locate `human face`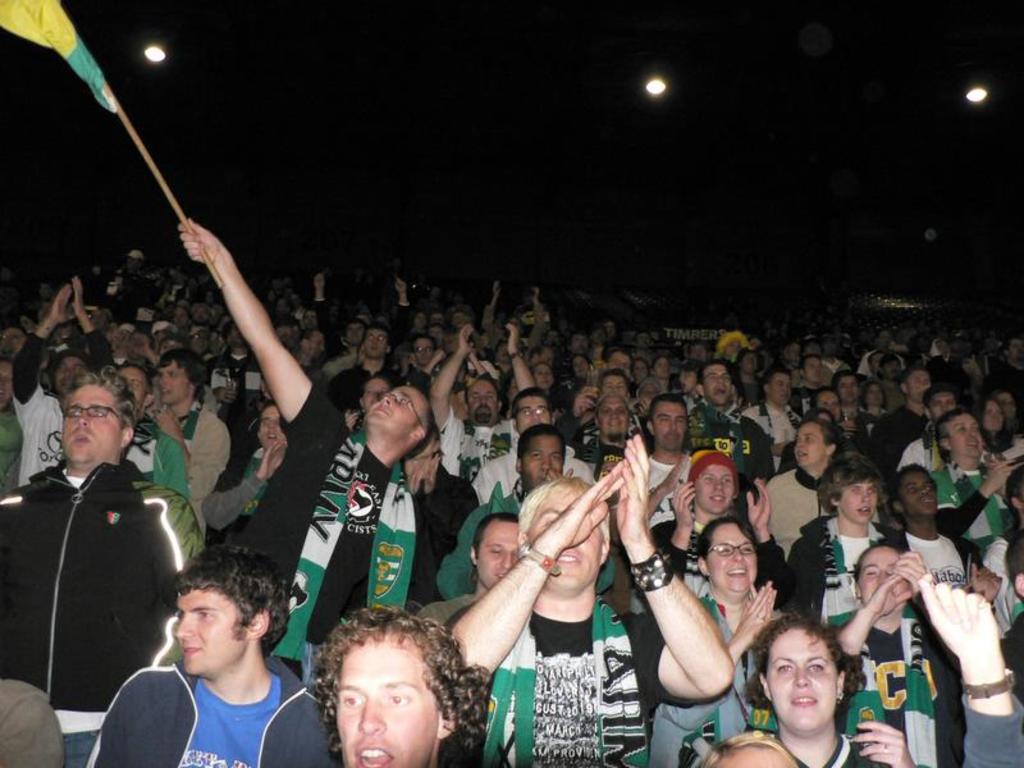
bbox(858, 543, 913, 616)
